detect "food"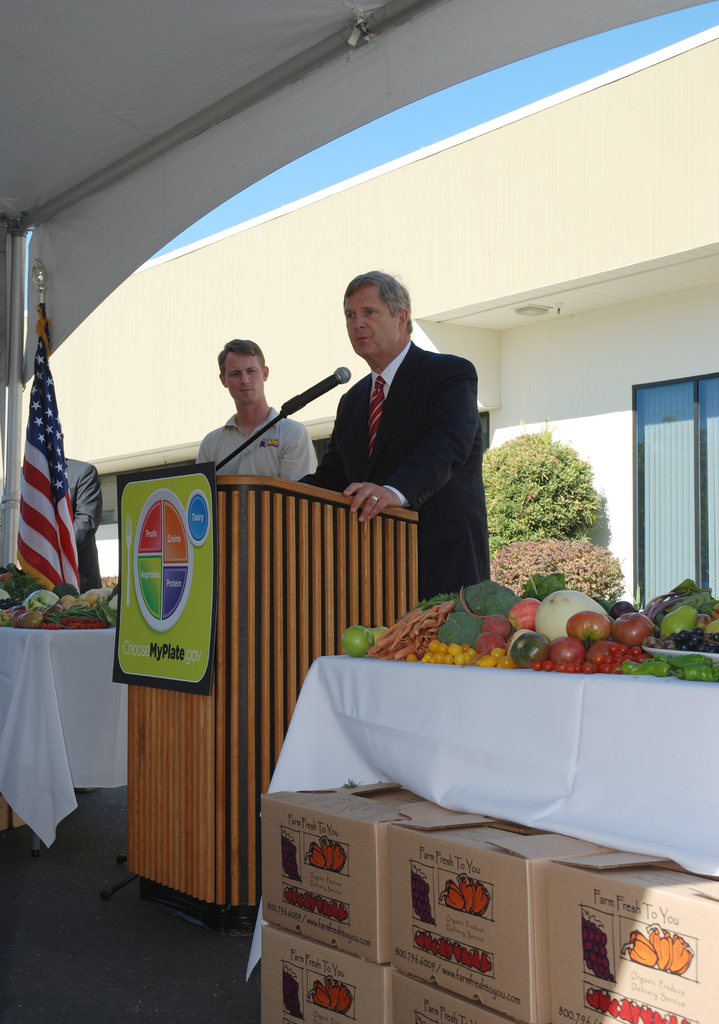
<bbox>583, 988, 692, 1023</bbox>
